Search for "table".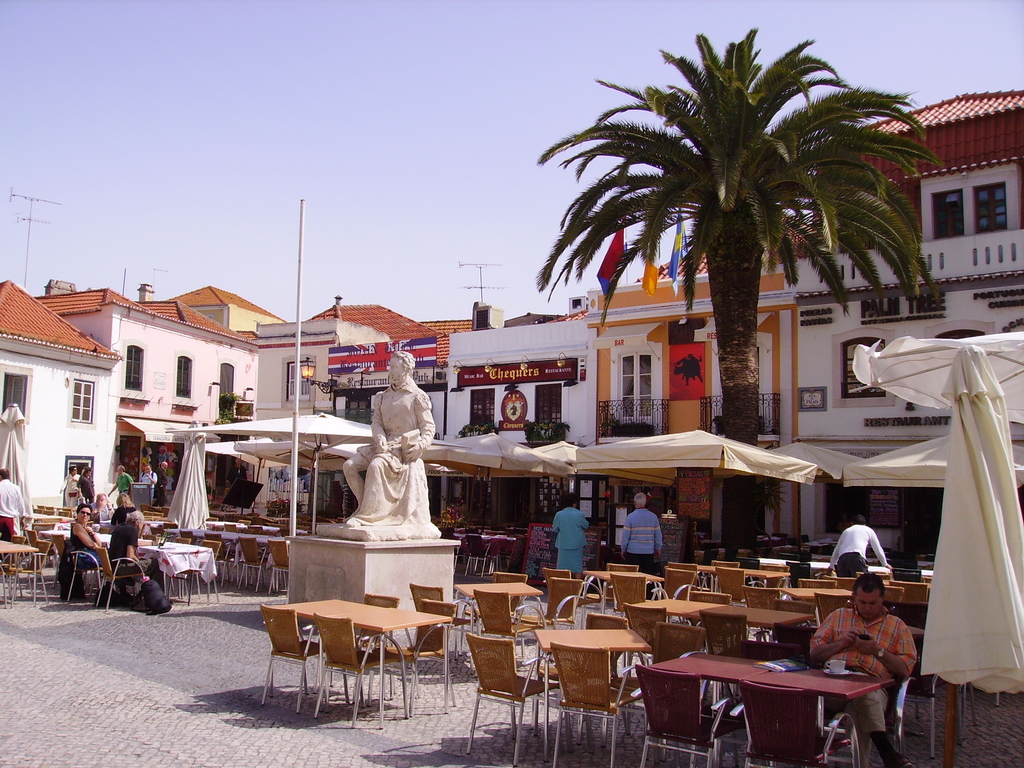
Found at Rect(0, 543, 37, 605).
